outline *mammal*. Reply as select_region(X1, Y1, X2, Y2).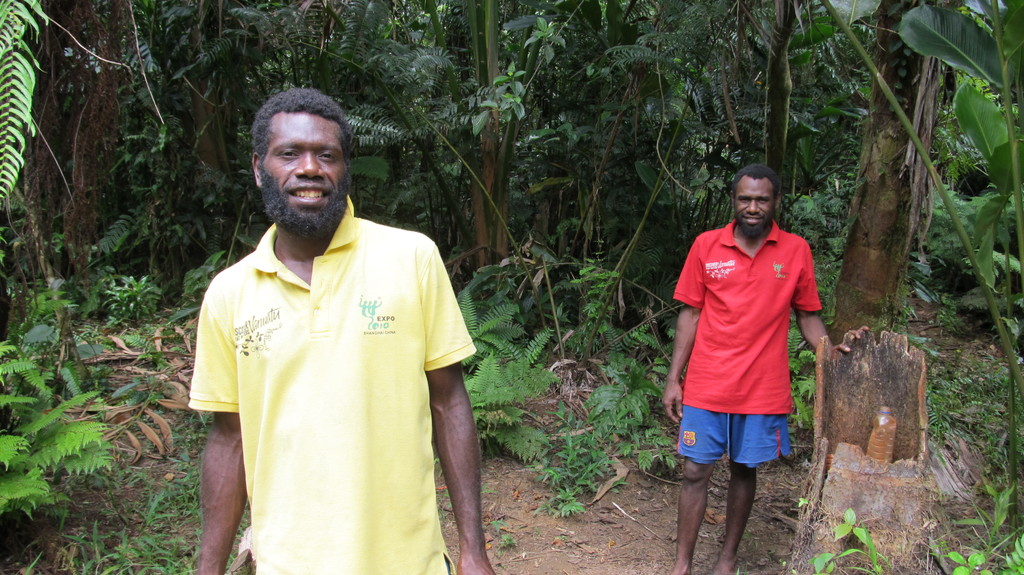
select_region(184, 88, 495, 574).
